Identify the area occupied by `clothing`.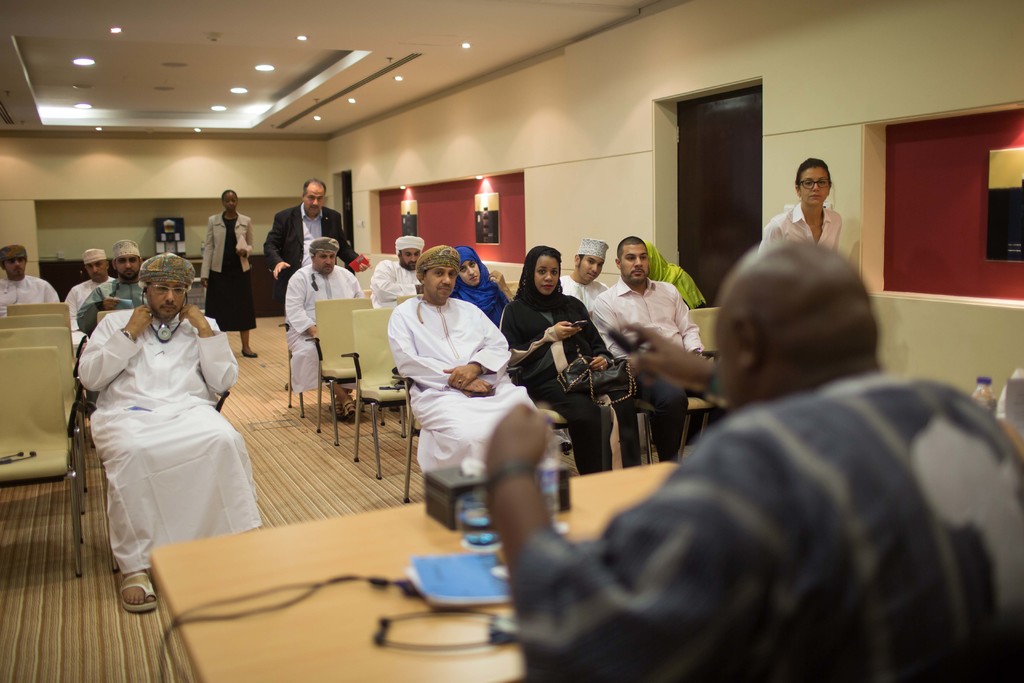
Area: (x1=364, y1=255, x2=427, y2=310).
